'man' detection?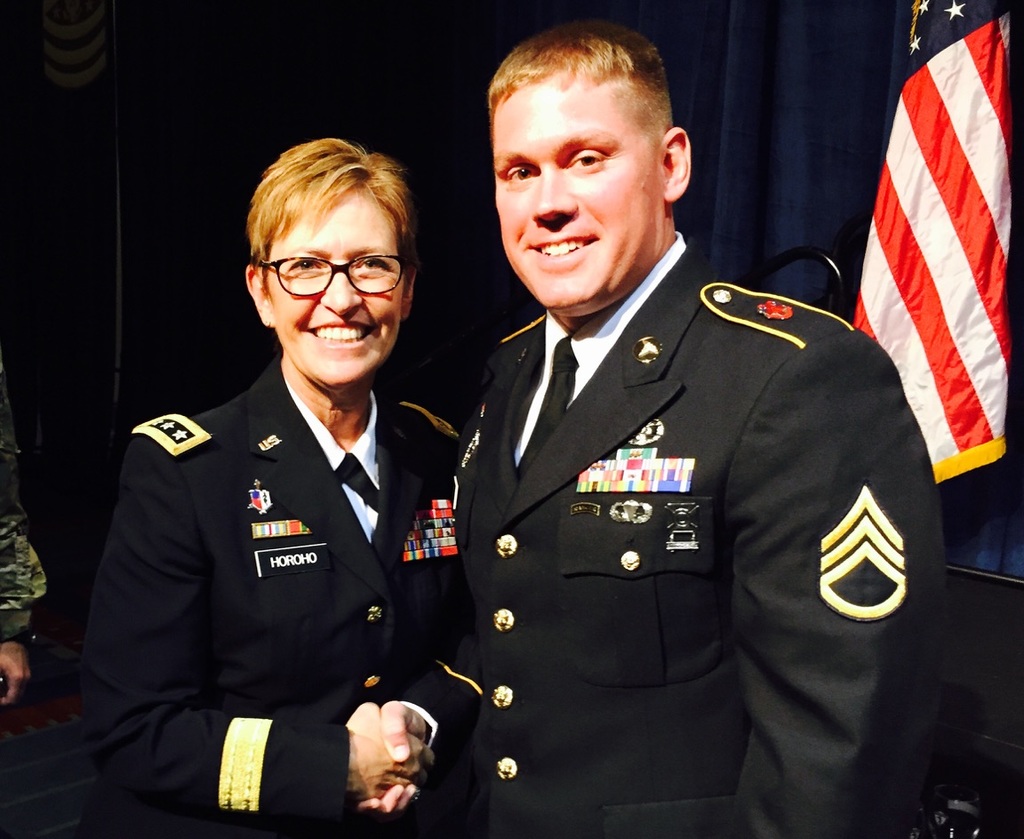
[0, 343, 48, 706]
